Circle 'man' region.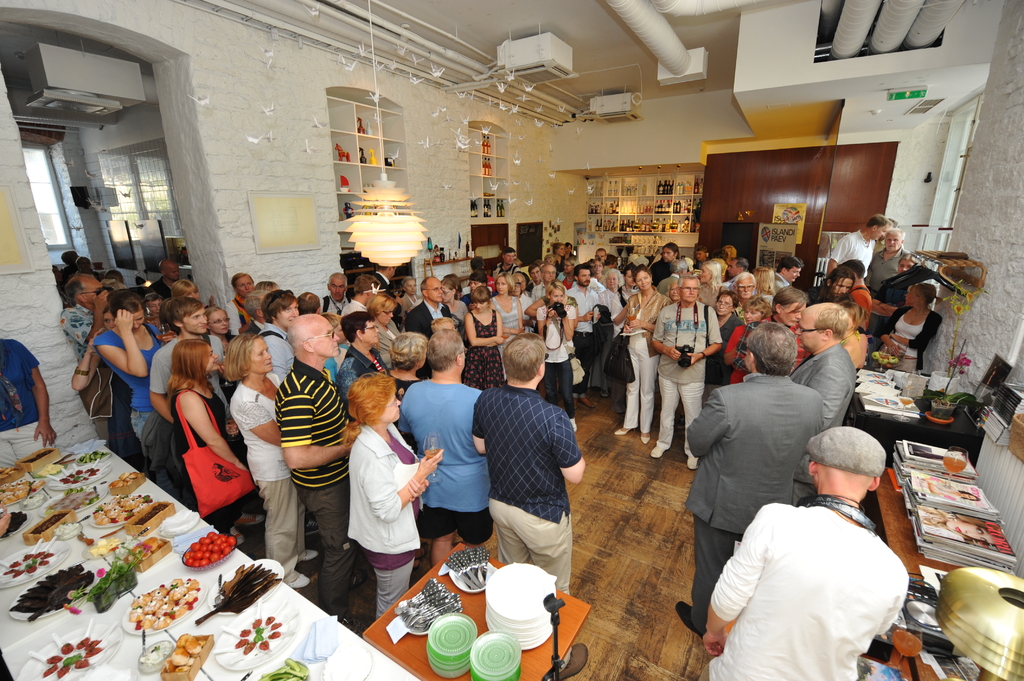
Region: locate(532, 259, 572, 302).
